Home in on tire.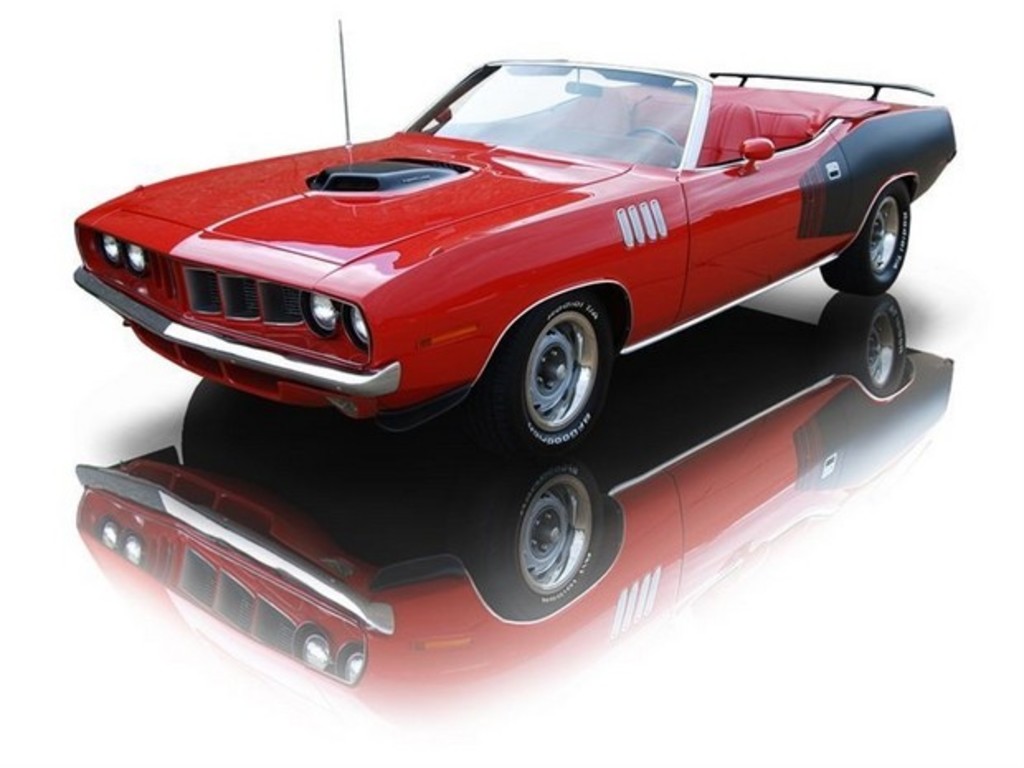
Homed in at (left=507, top=284, right=618, bottom=471).
